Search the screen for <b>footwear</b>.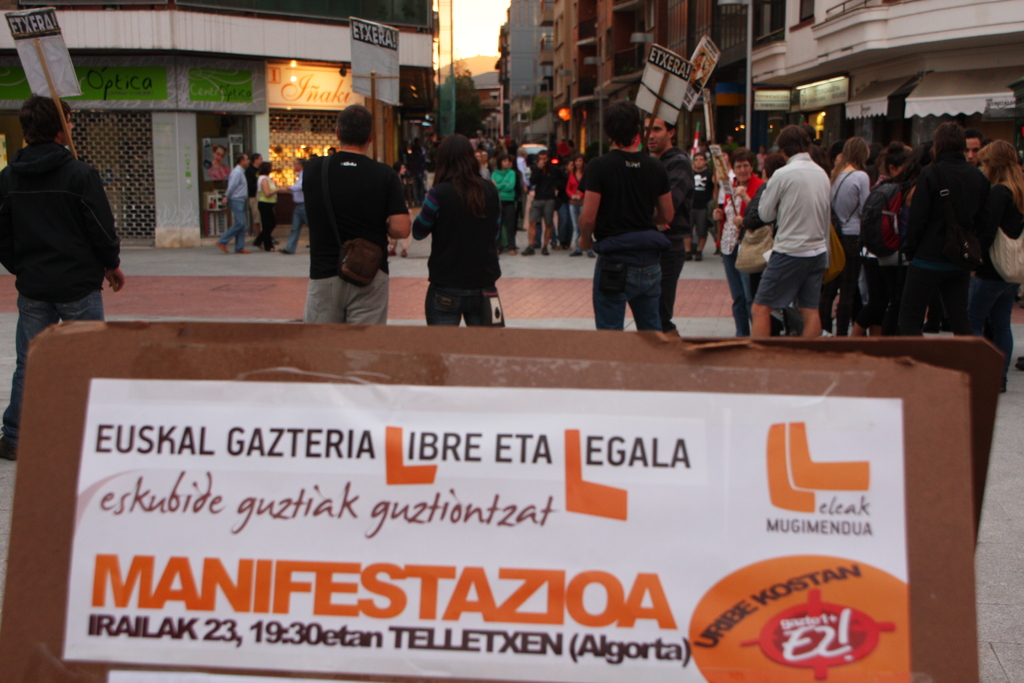
Found at bbox=(216, 241, 228, 253).
